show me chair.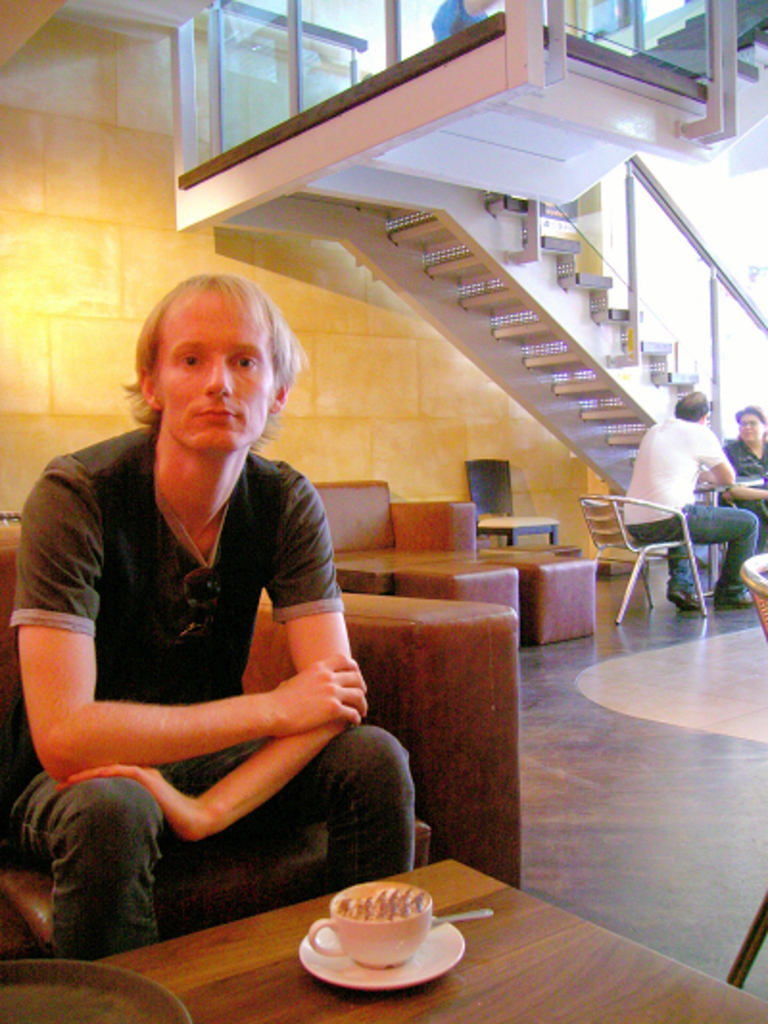
chair is here: <region>568, 482, 705, 642</region>.
